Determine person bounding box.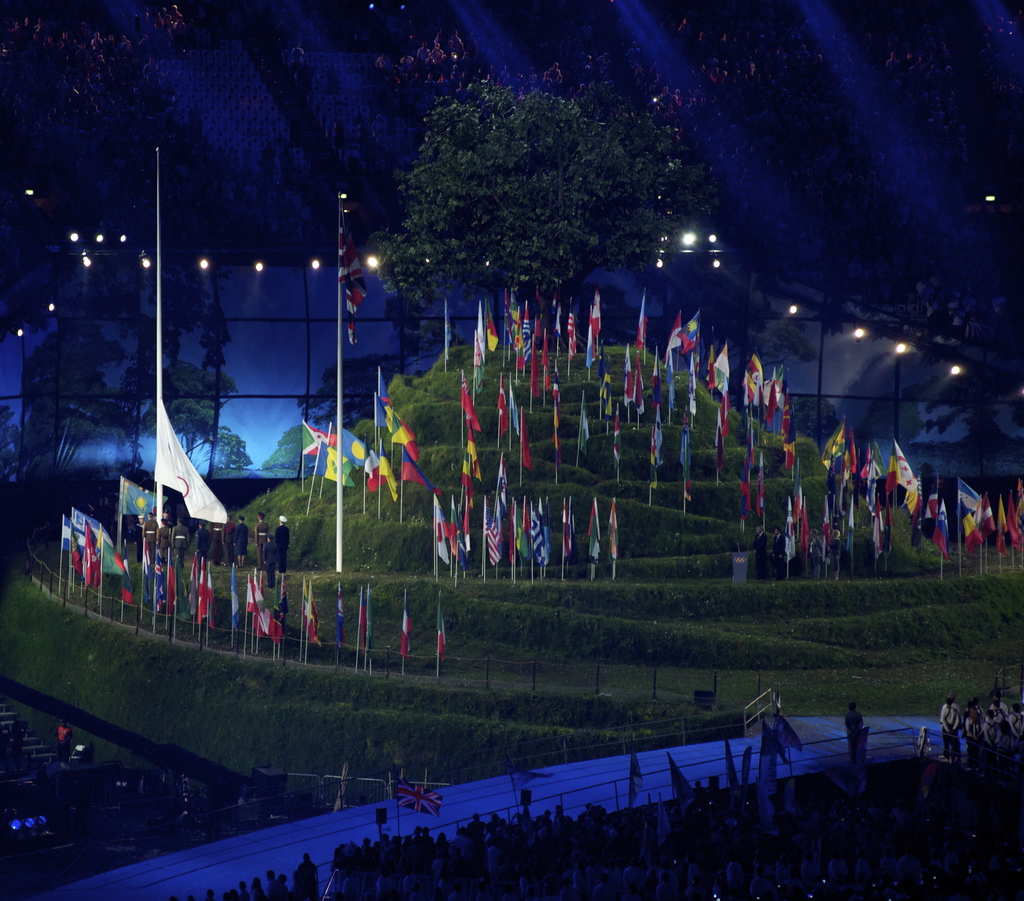
Determined: select_region(855, 700, 860, 758).
